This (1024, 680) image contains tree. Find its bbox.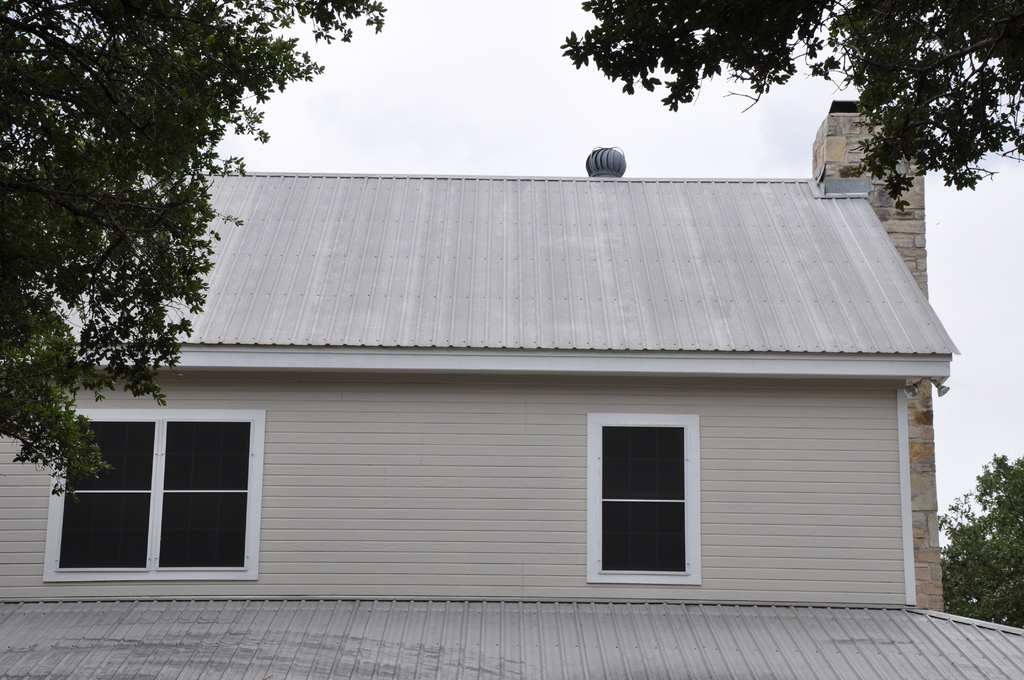
bbox=[557, 0, 1023, 213].
